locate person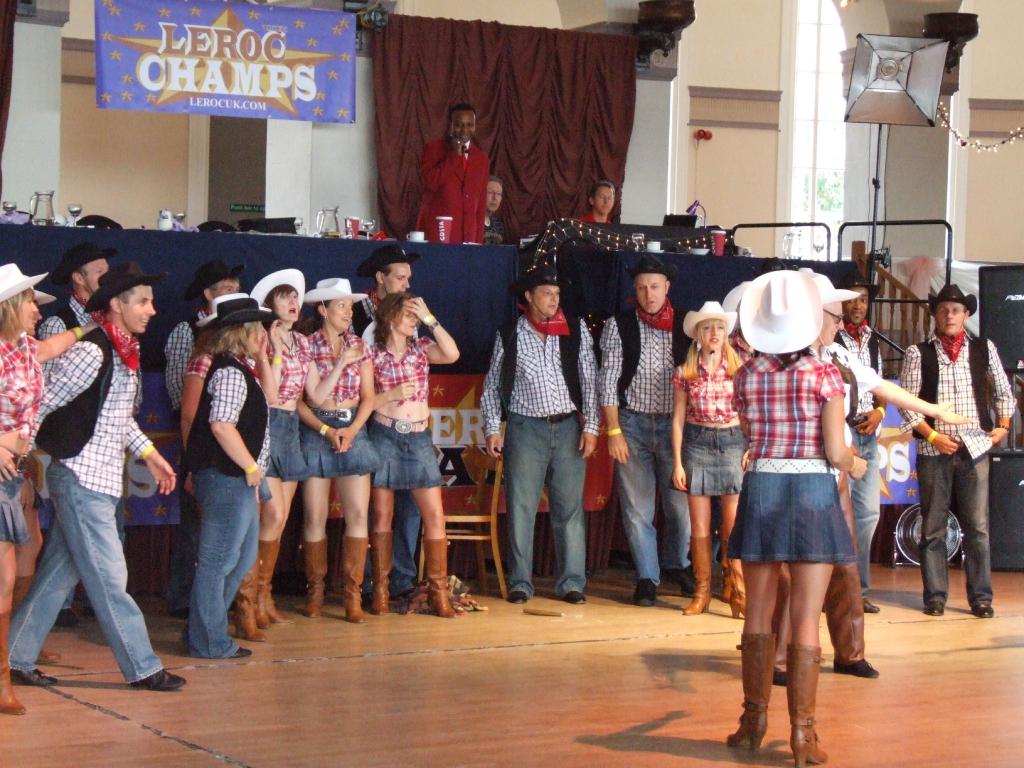
[412,104,491,243]
